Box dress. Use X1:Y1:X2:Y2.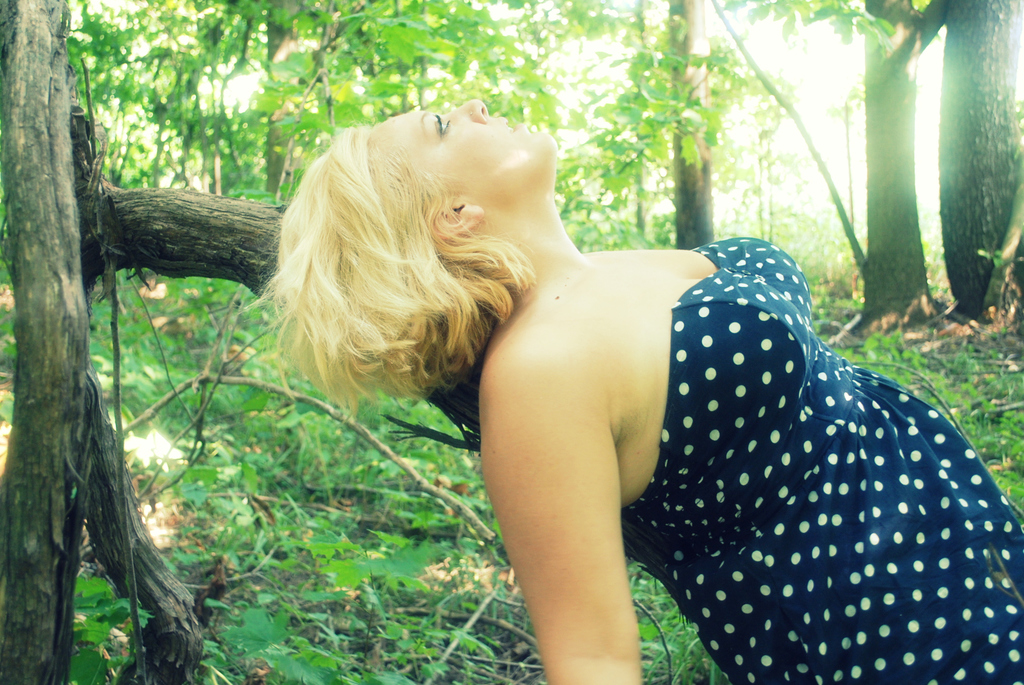
618:236:1023:684.
